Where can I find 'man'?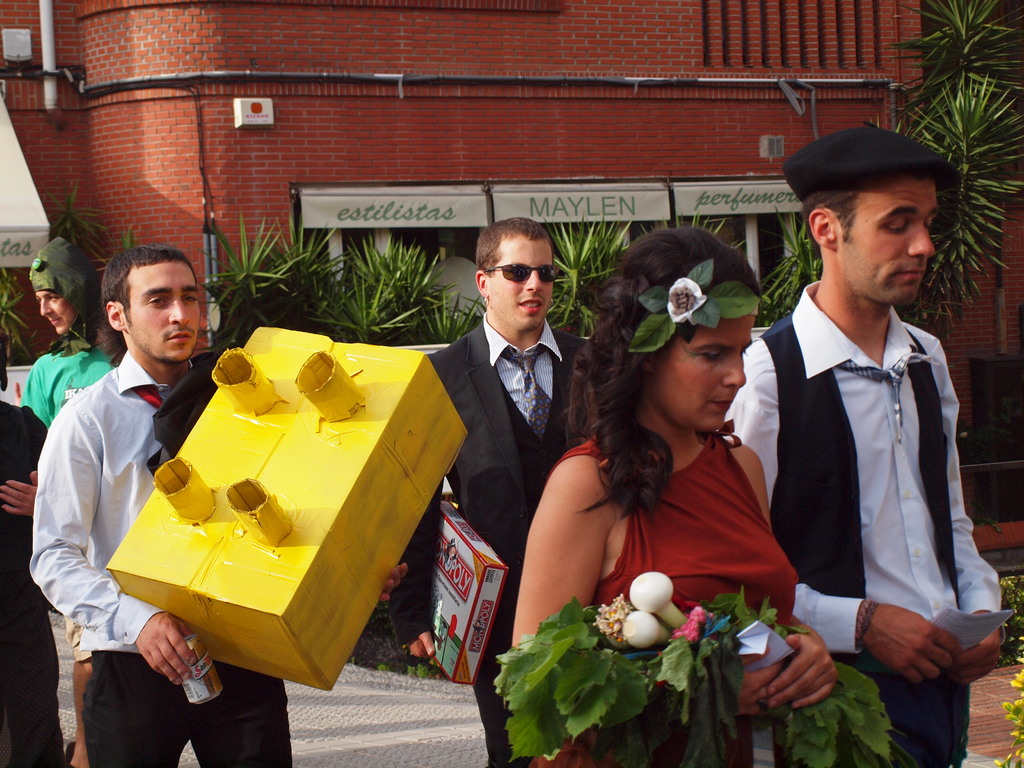
You can find it at Rect(392, 211, 602, 767).
